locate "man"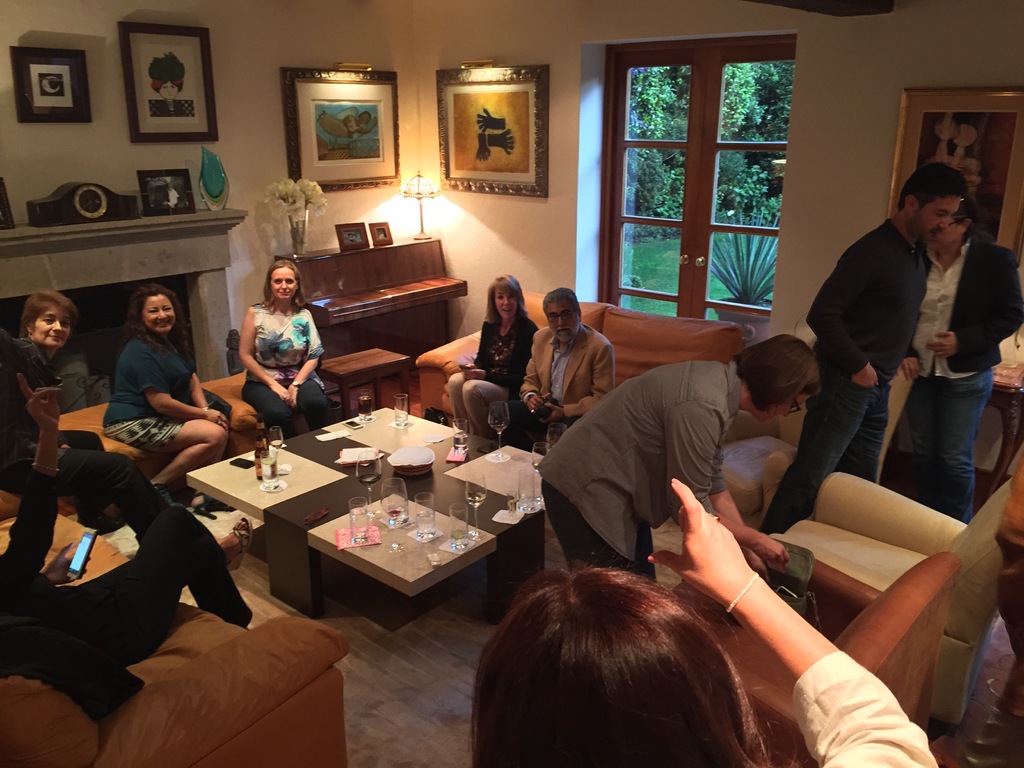
<region>747, 164, 972, 537</region>
